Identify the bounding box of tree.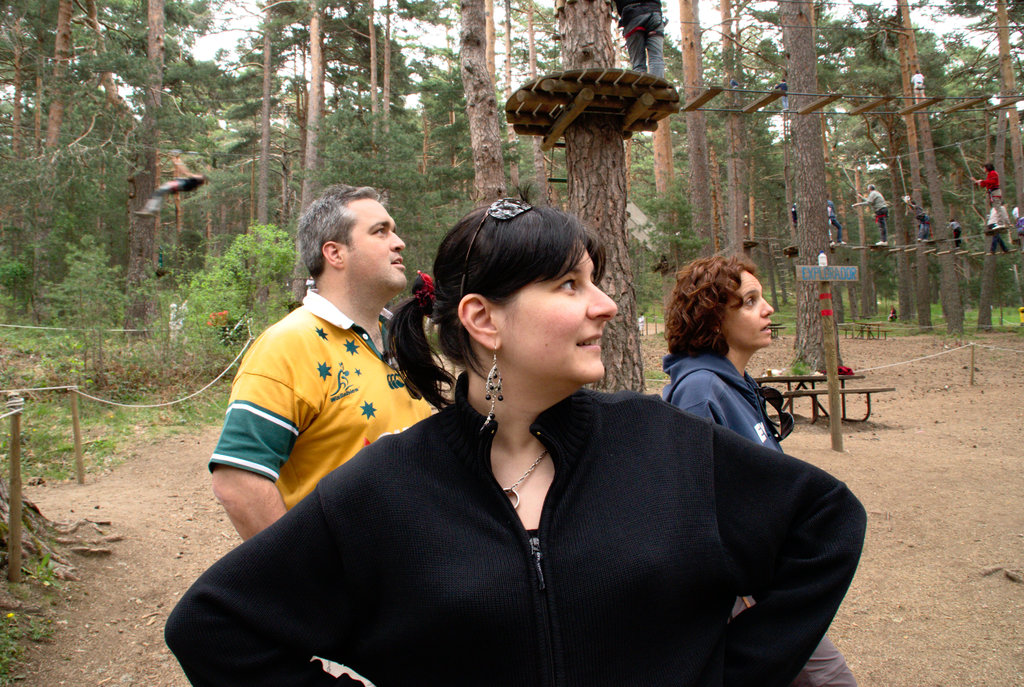
[x1=334, y1=0, x2=401, y2=200].
